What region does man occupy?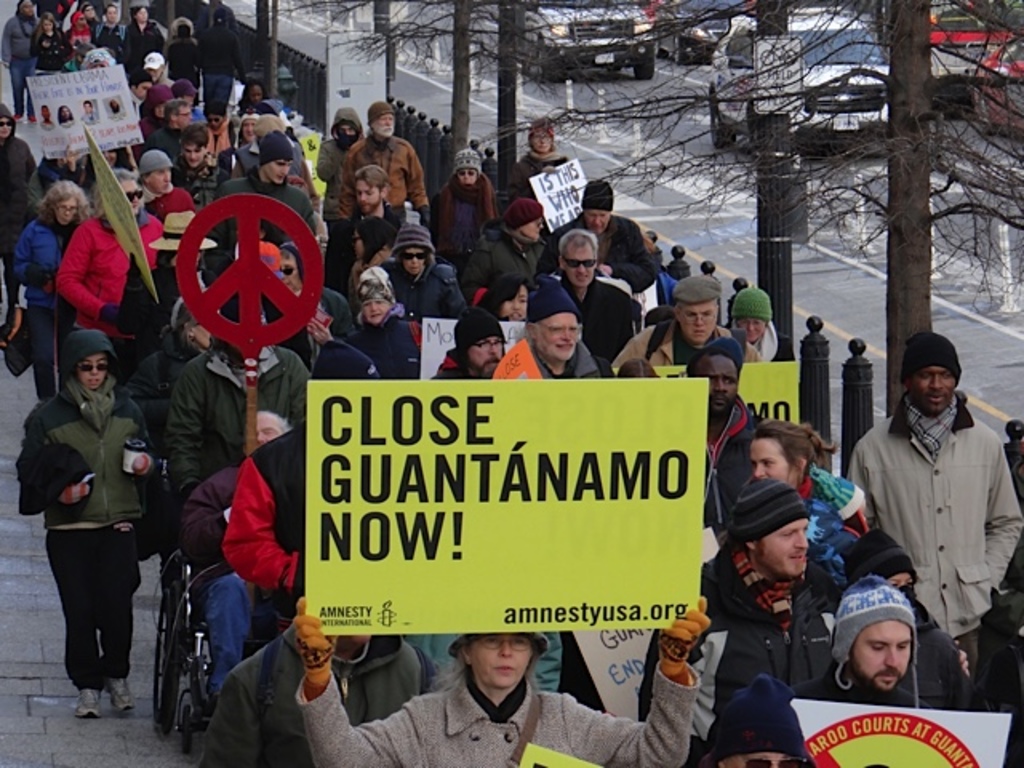
<box>27,0,62,34</box>.
